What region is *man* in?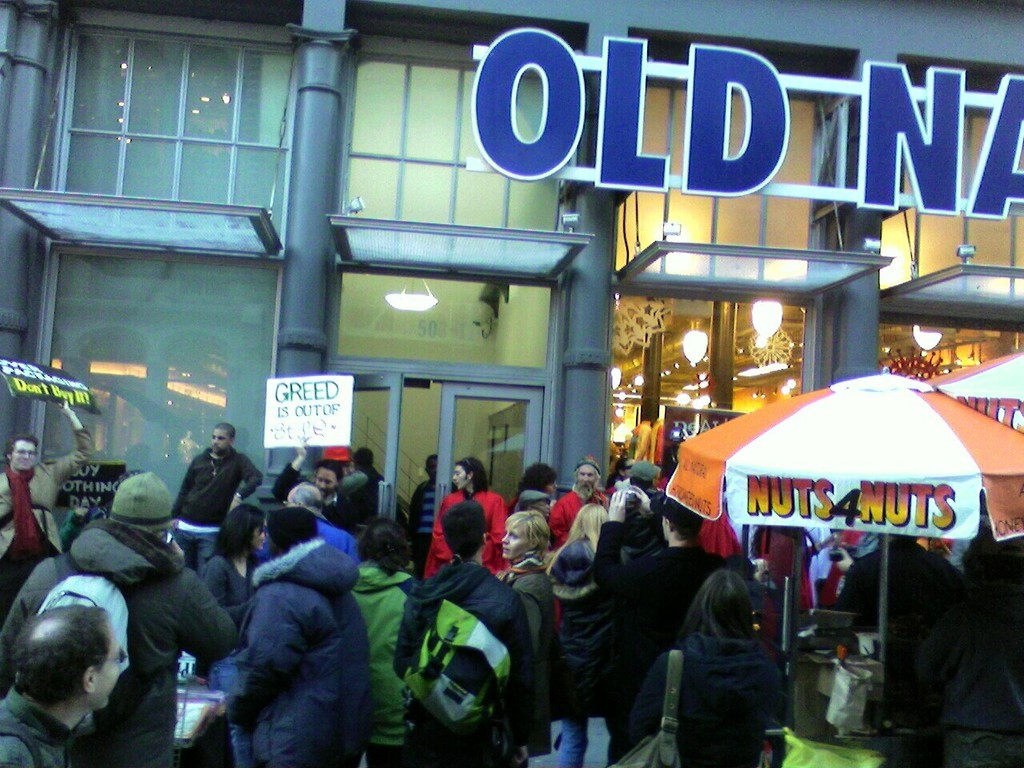
[0, 466, 237, 767].
